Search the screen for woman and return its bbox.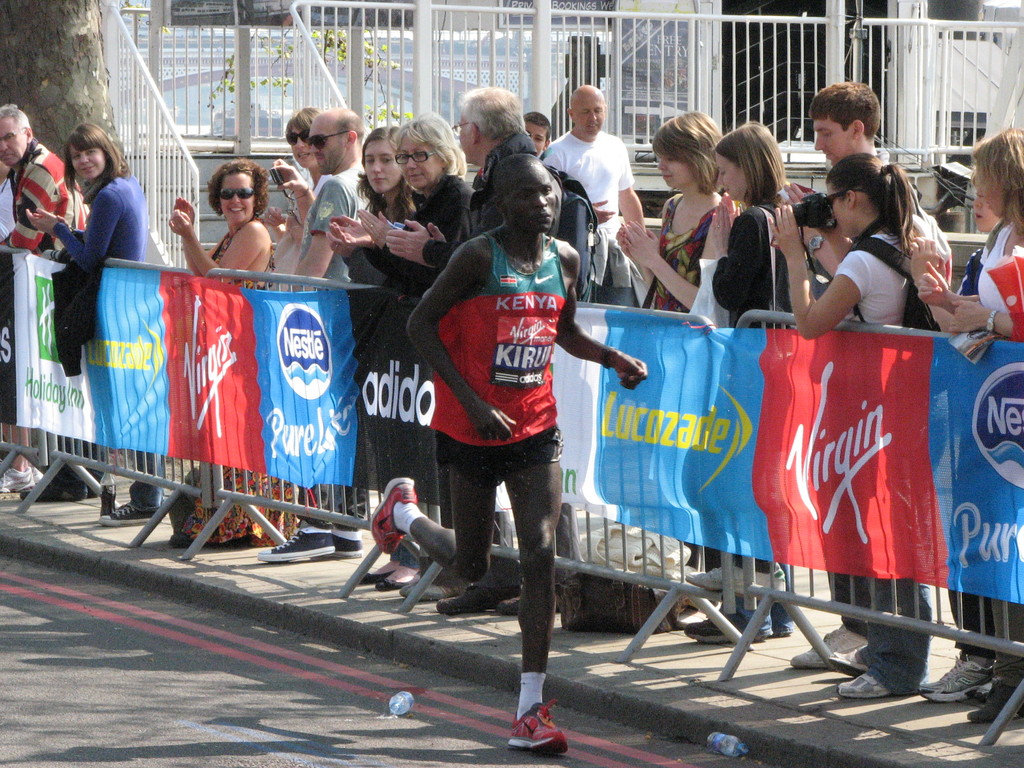
Found: left=913, top=128, right=1023, bottom=702.
